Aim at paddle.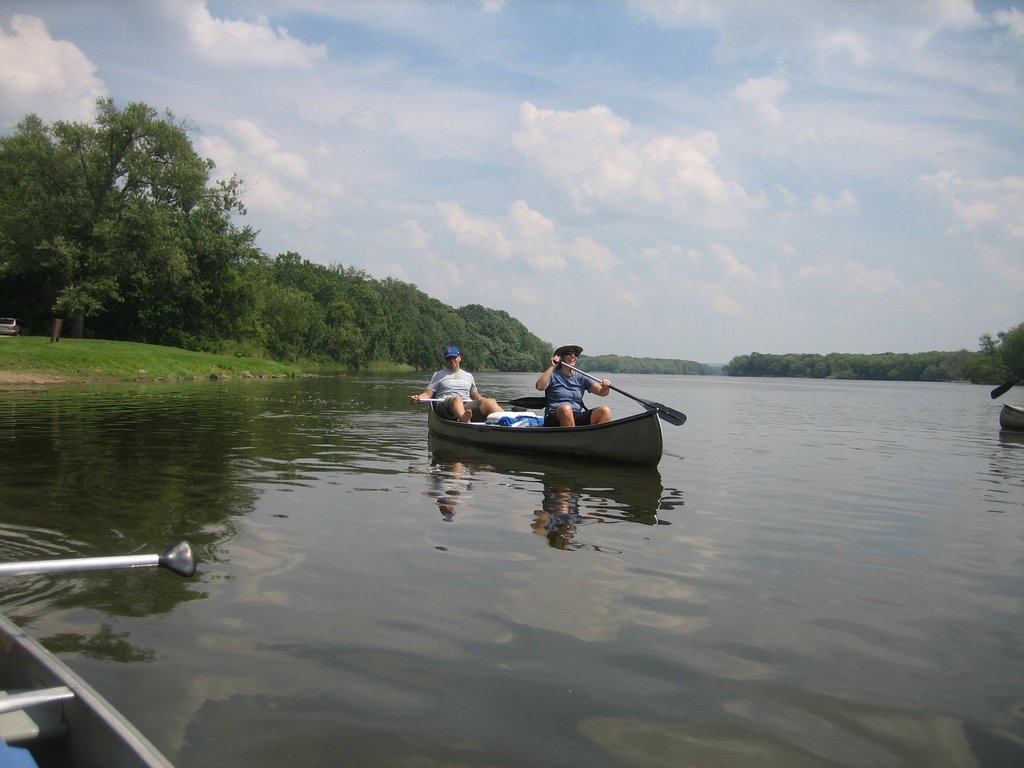
Aimed at l=989, t=372, r=1023, b=400.
